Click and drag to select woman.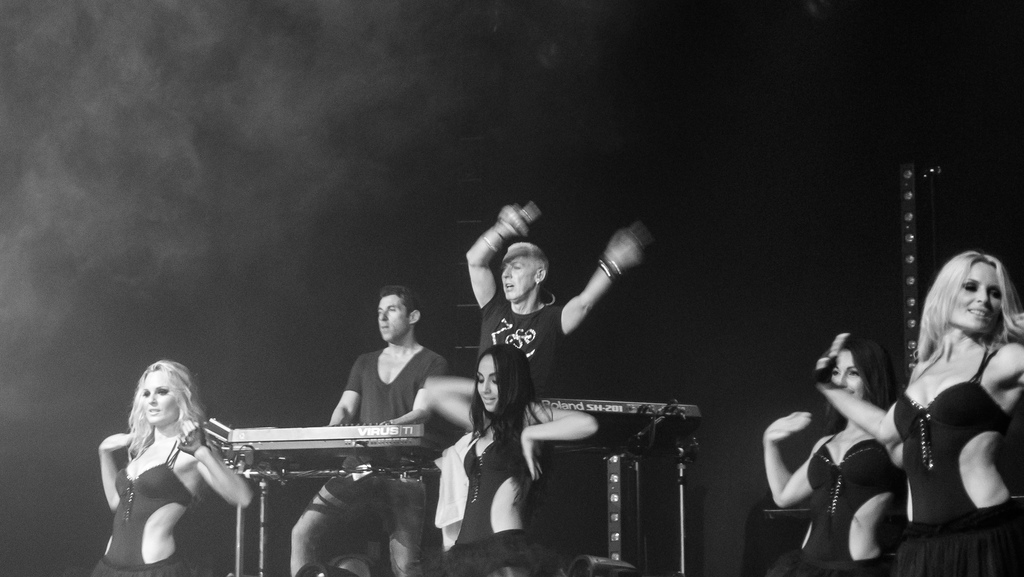
Selection: 870 249 1023 576.
